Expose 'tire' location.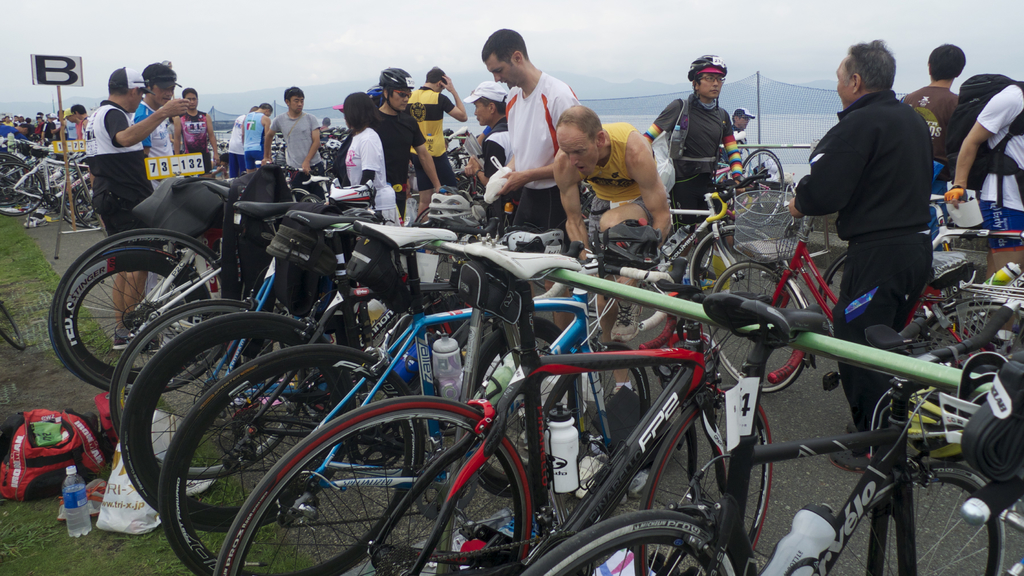
Exposed at x1=49, y1=217, x2=207, y2=367.
